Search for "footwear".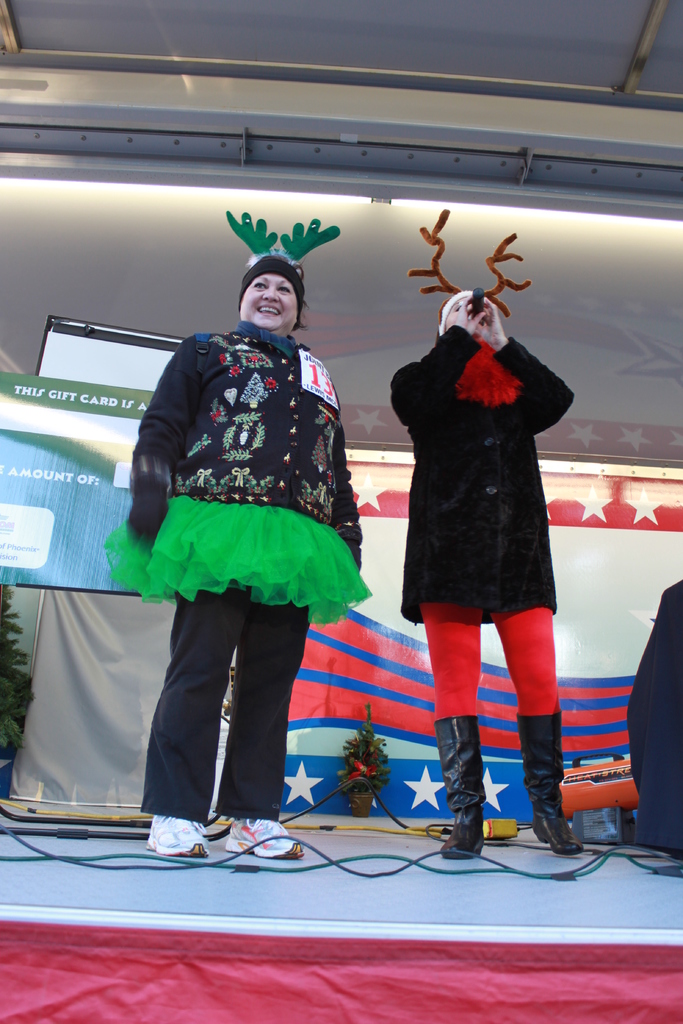
Found at (430, 694, 477, 860).
